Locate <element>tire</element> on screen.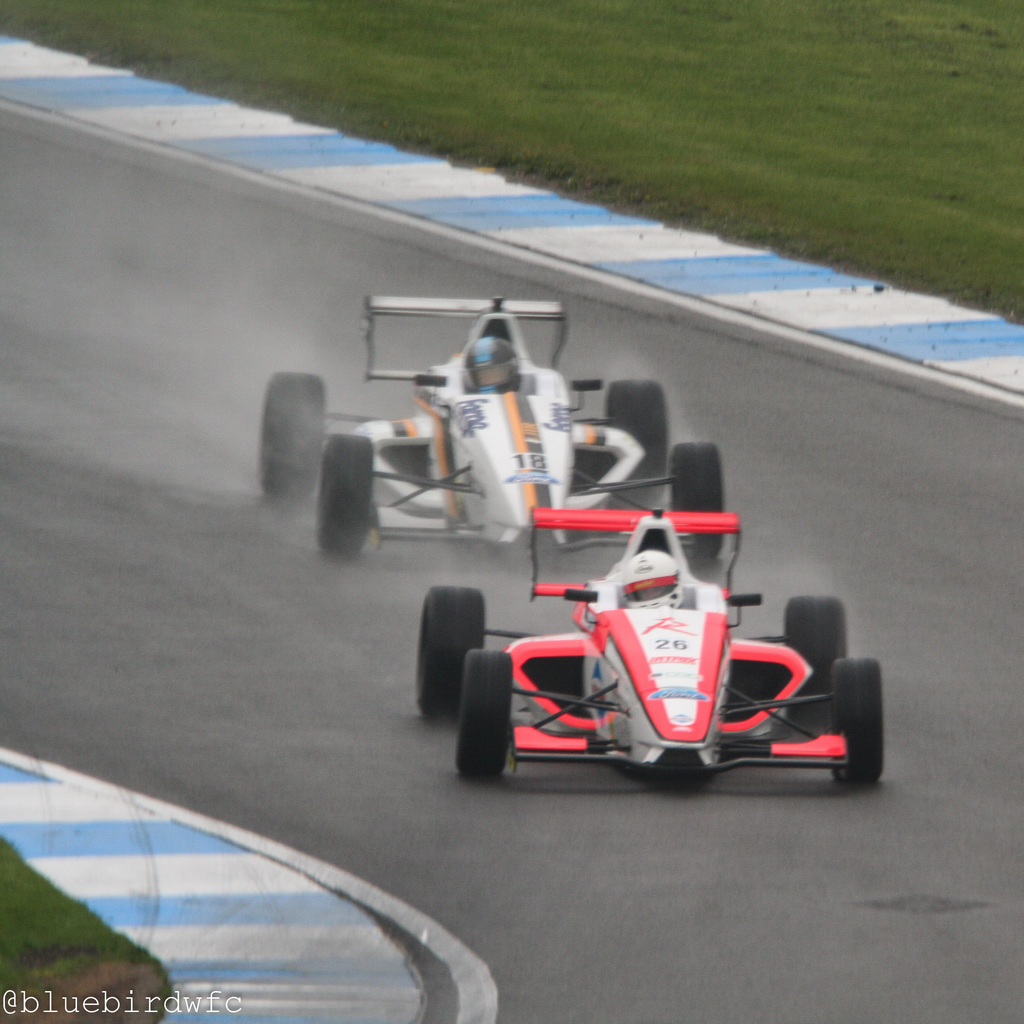
On screen at x1=782, y1=594, x2=849, y2=725.
